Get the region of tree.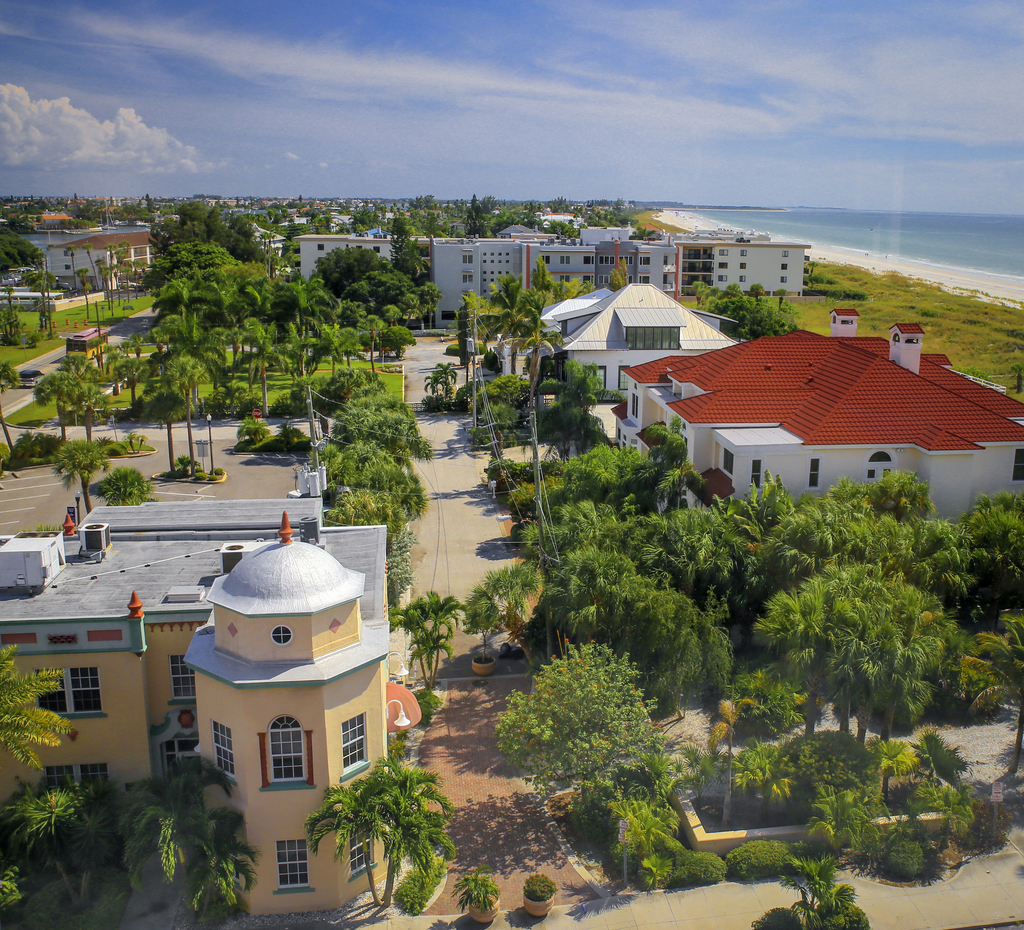
bbox(193, 803, 261, 918).
